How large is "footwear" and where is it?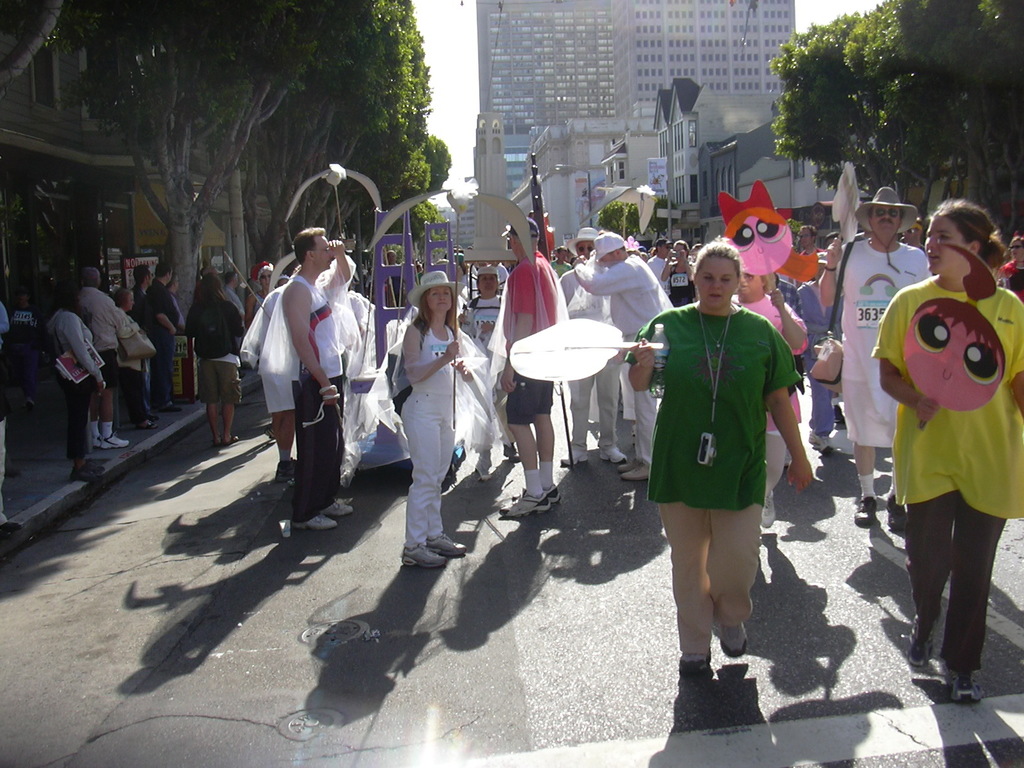
Bounding box: {"left": 223, "top": 436, "right": 239, "bottom": 447}.
